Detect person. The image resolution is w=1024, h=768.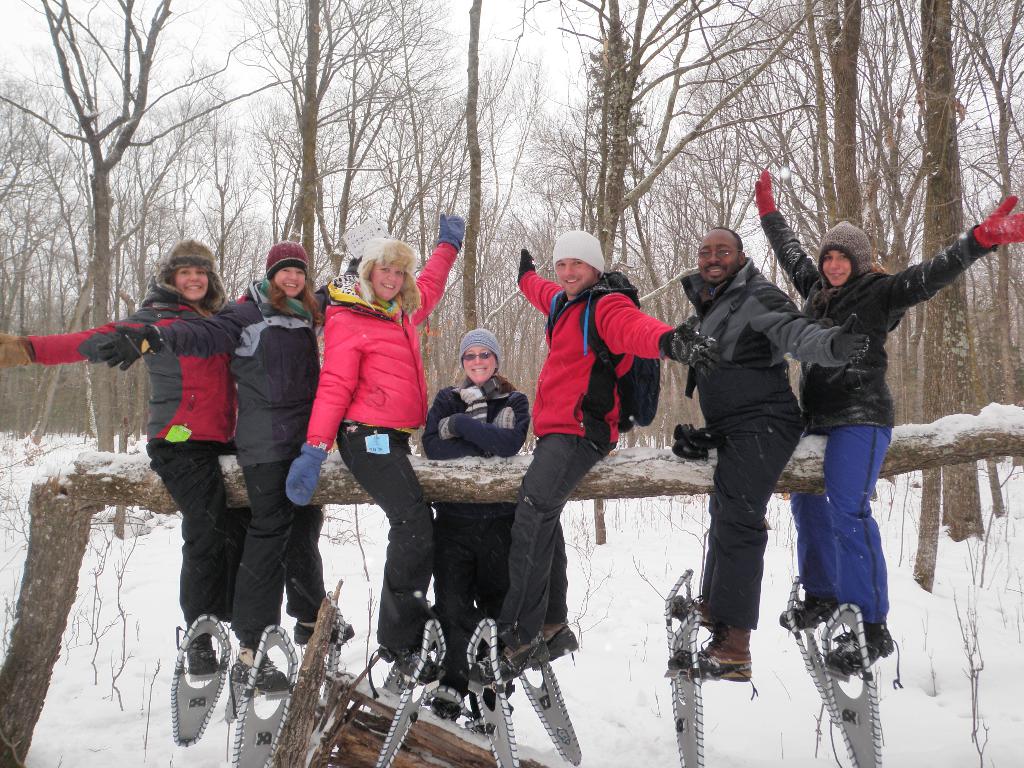
<region>680, 225, 874, 685</region>.
